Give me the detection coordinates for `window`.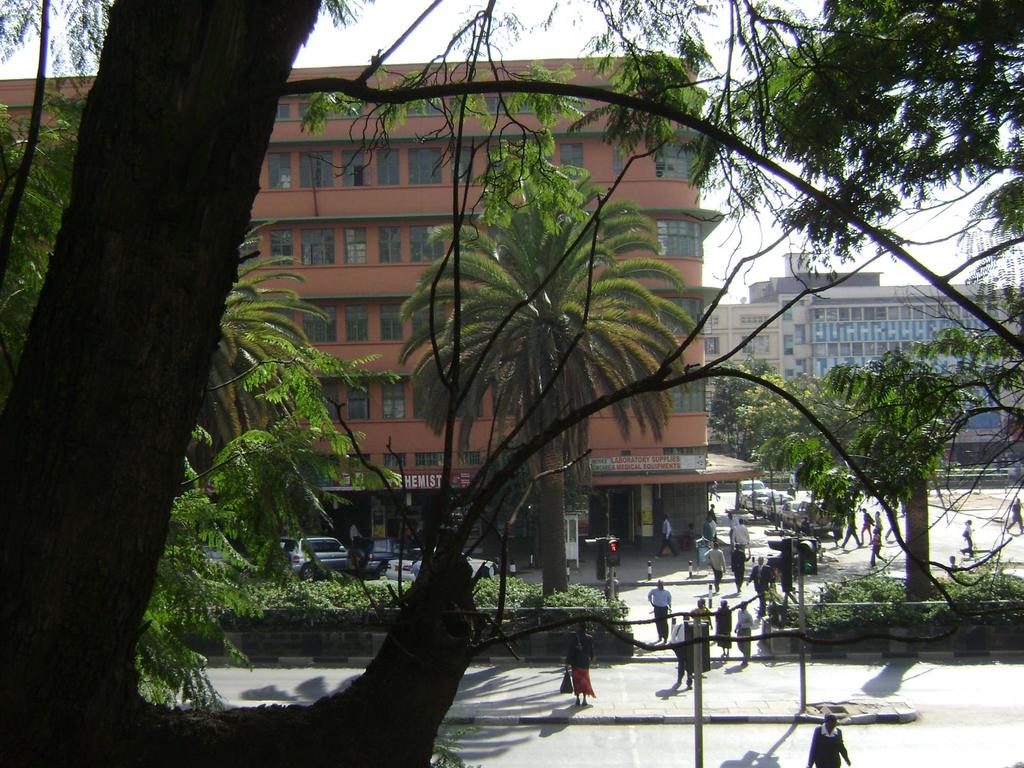
[left=271, top=225, right=291, bottom=274].
